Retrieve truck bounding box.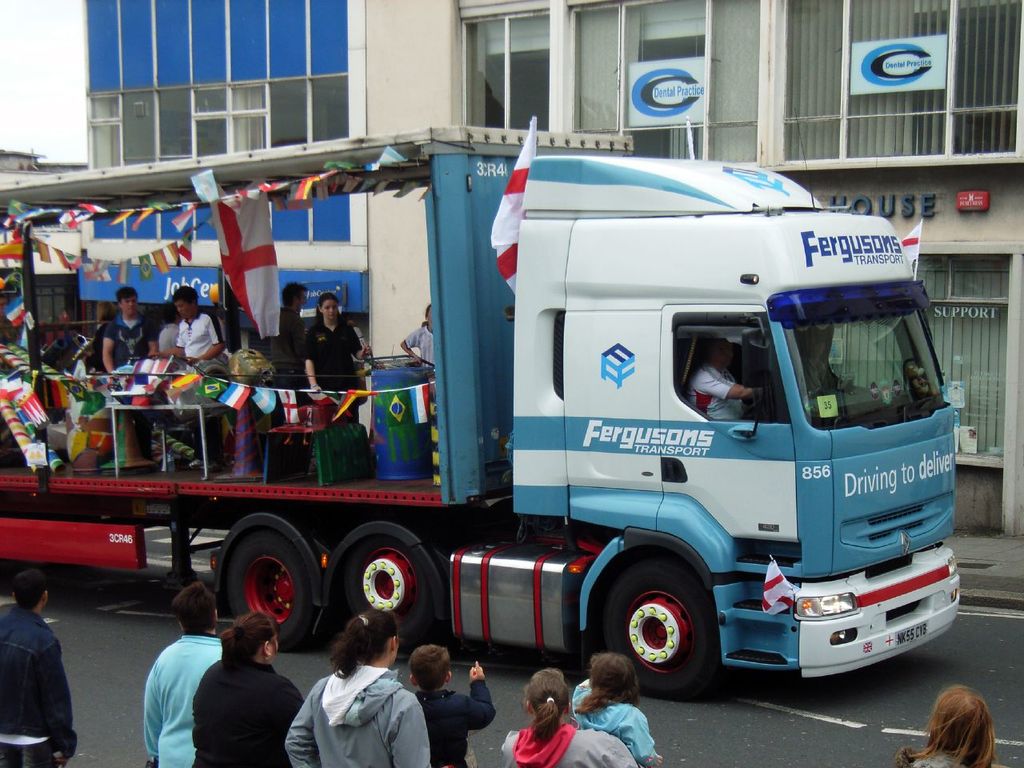
Bounding box: box=[0, 125, 961, 714].
